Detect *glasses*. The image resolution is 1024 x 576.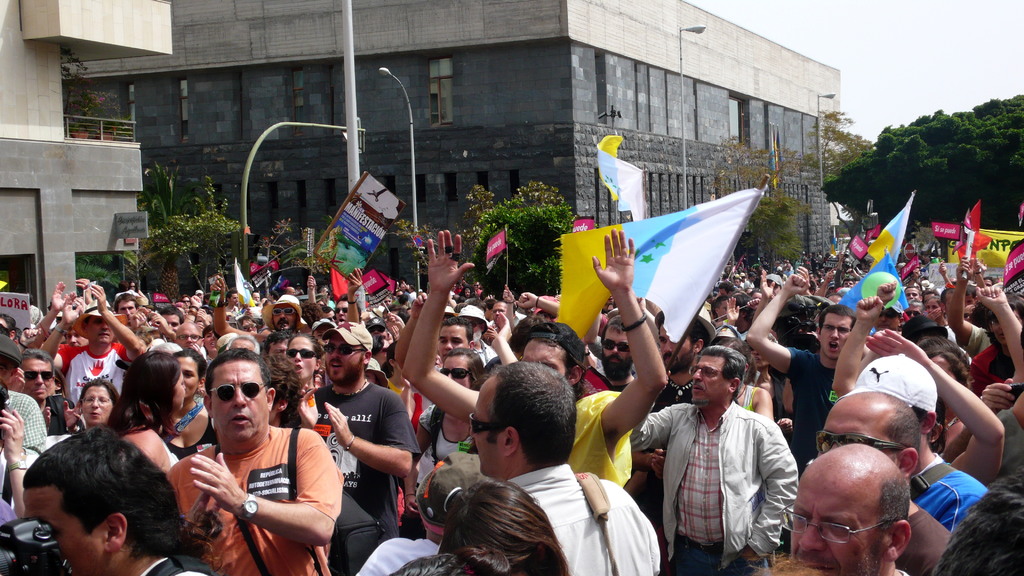
select_region(685, 369, 722, 378).
